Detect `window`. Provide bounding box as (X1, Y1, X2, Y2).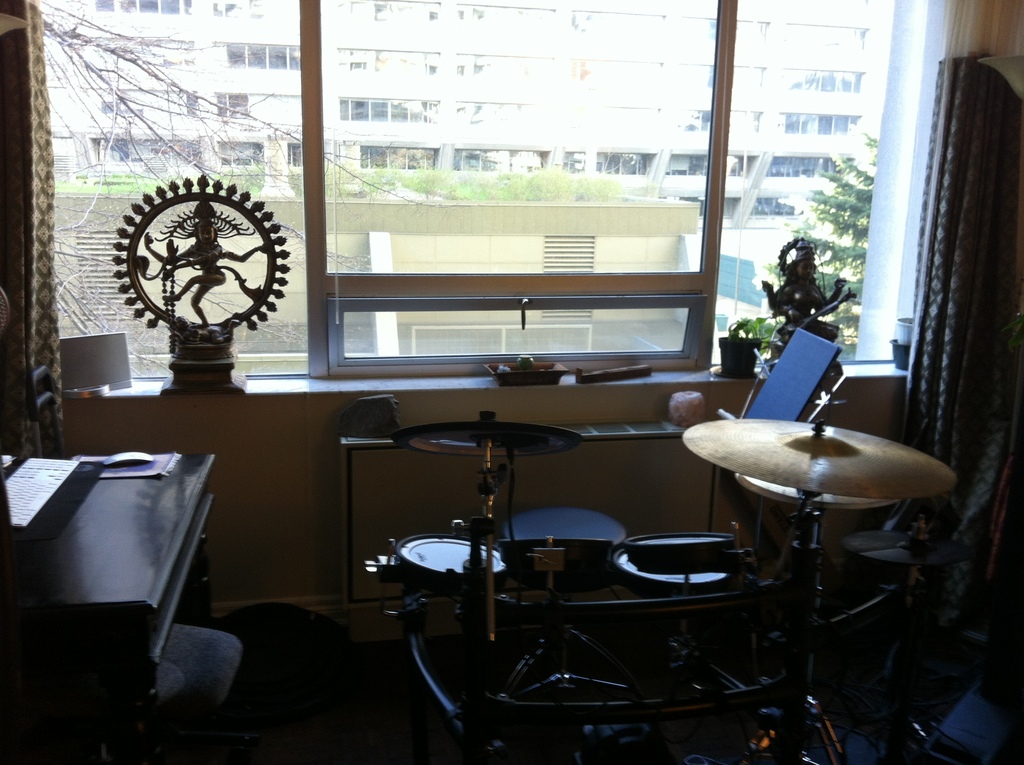
(333, 46, 444, 81).
